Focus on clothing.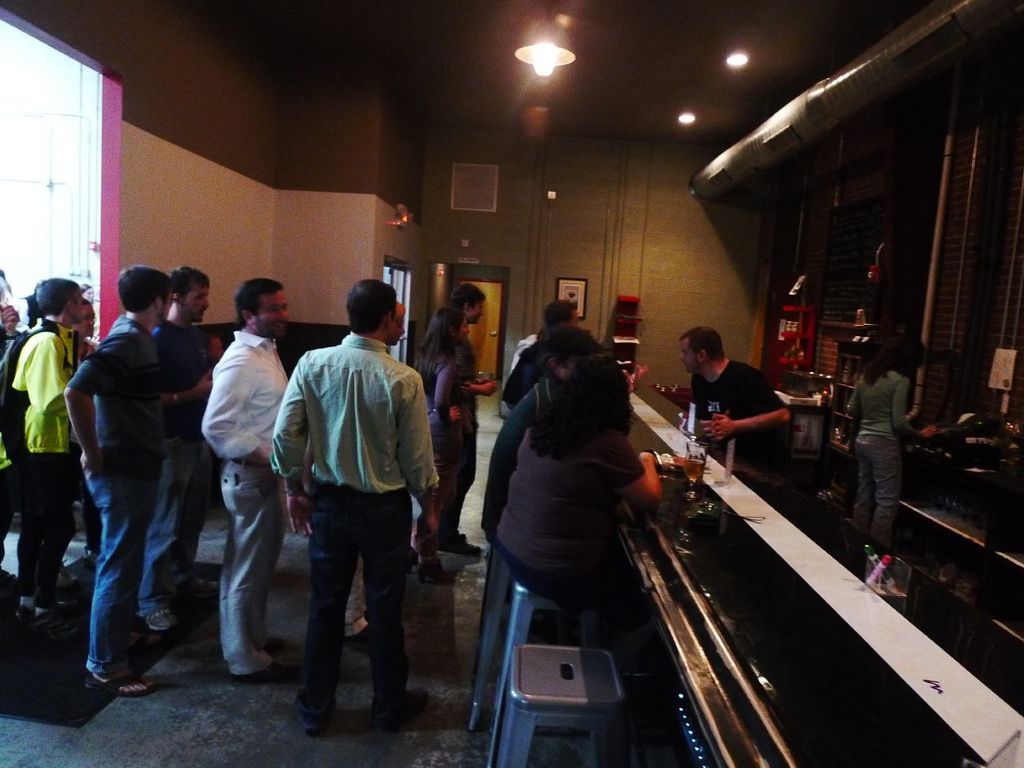
Focused at rect(1, 322, 89, 602).
